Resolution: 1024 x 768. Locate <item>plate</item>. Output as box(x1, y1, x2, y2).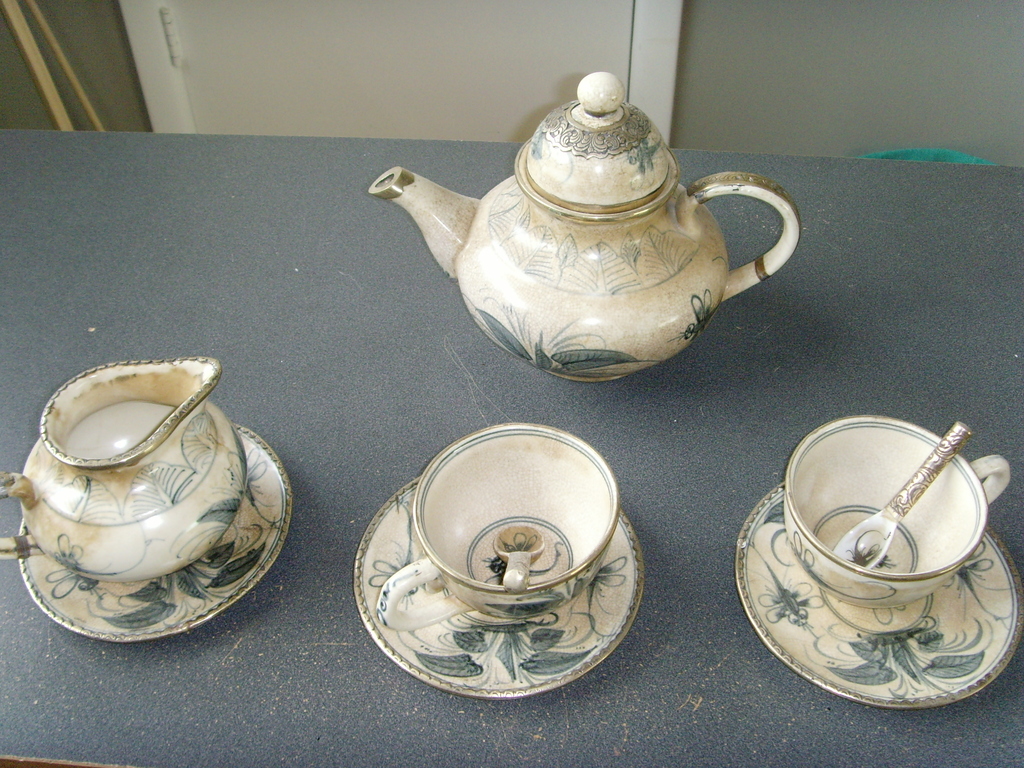
box(13, 416, 297, 648).
